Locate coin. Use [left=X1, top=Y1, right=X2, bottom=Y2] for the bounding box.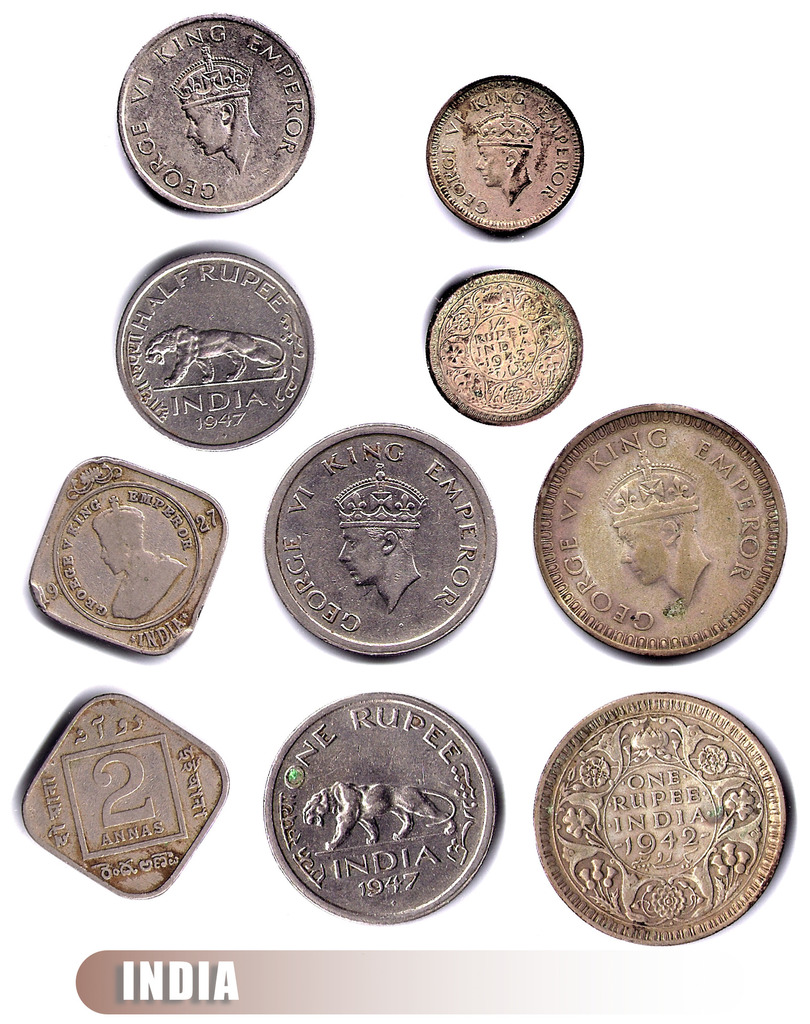
[left=28, top=447, right=229, bottom=653].
